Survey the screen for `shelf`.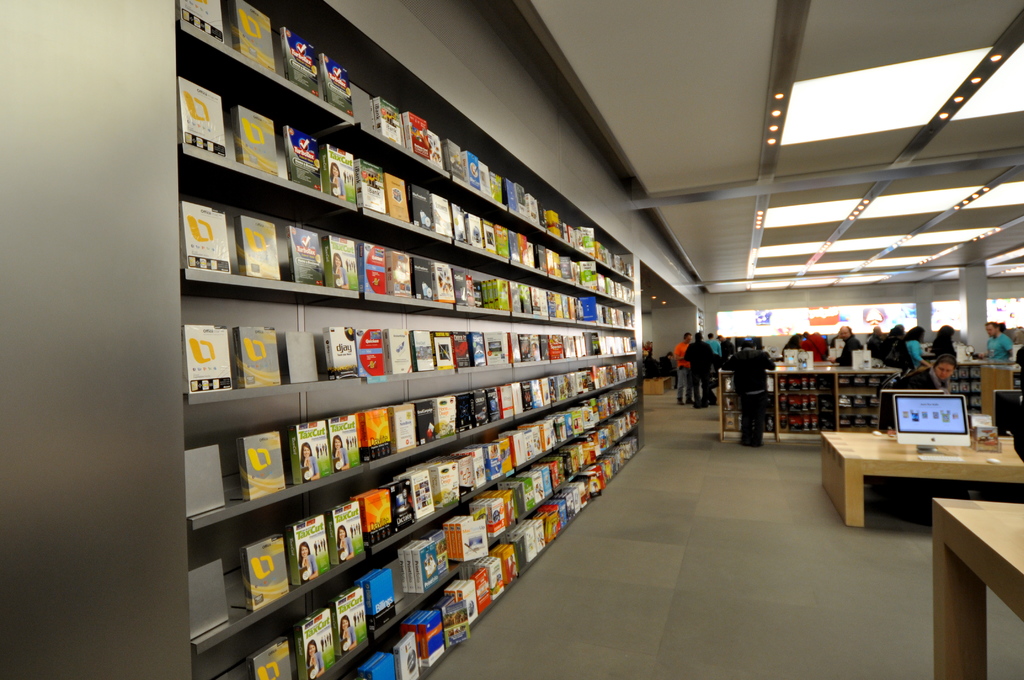
Survey found: locate(945, 364, 981, 420).
